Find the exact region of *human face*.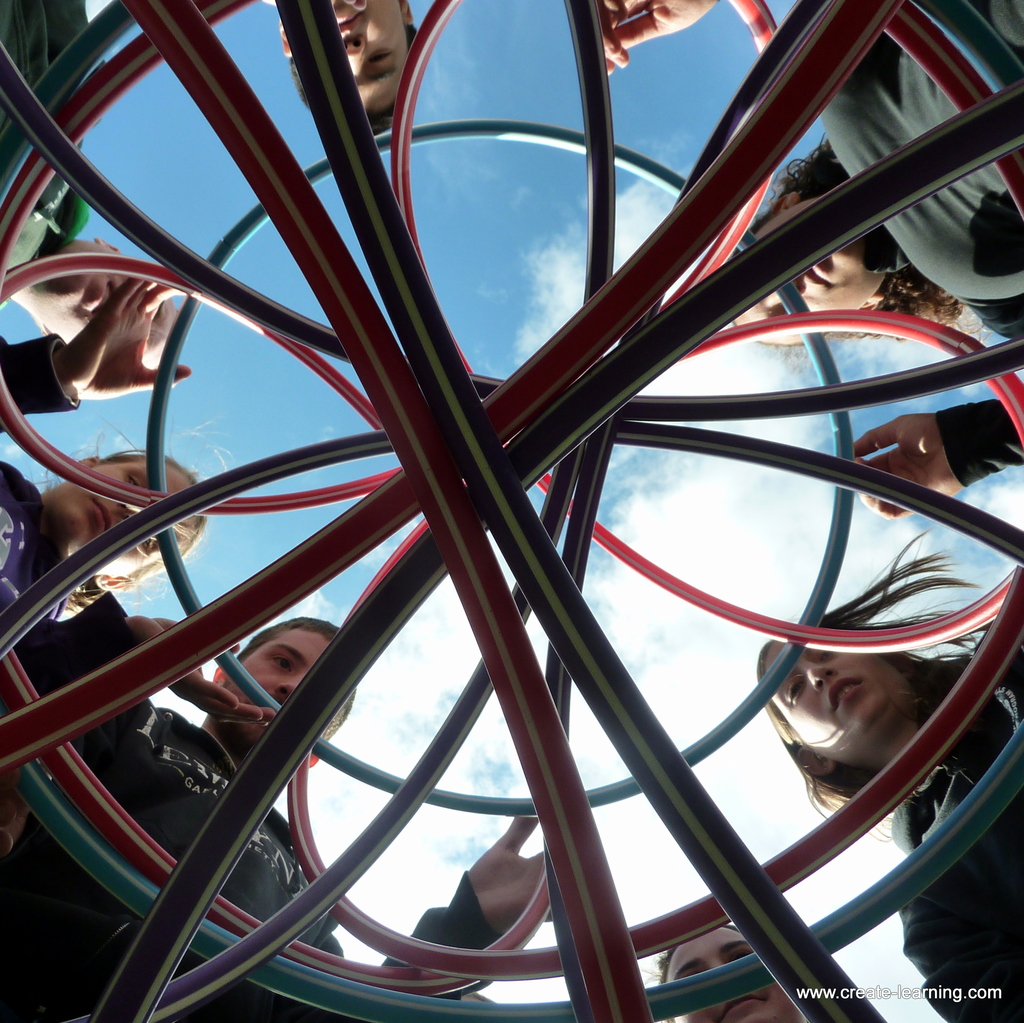
Exact region: <region>778, 648, 883, 765</region>.
